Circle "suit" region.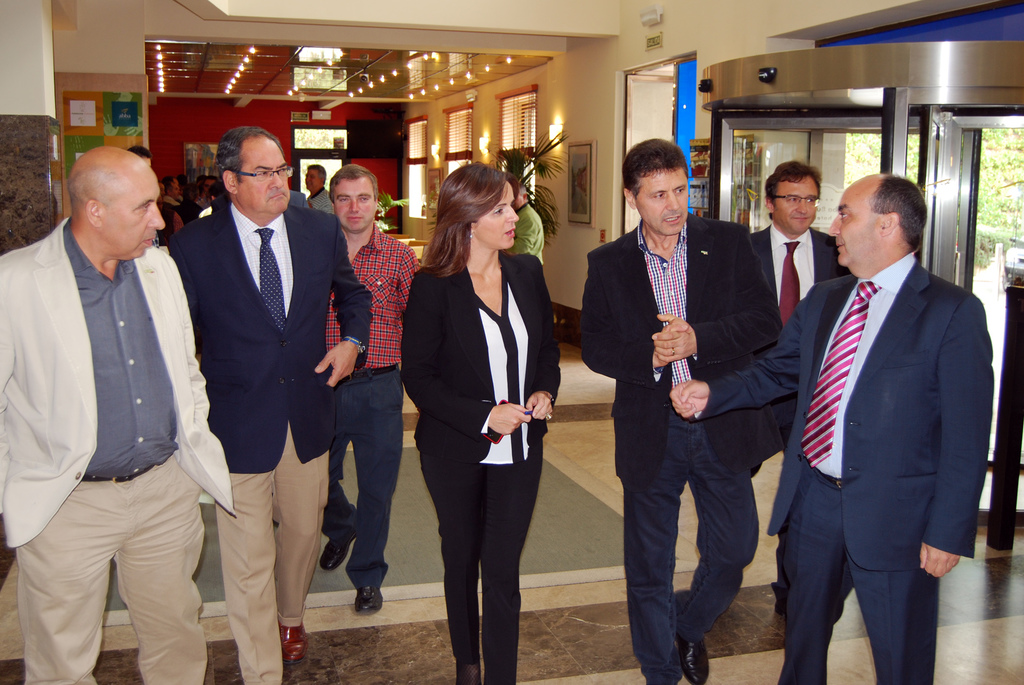
Region: l=164, t=200, r=372, b=684.
